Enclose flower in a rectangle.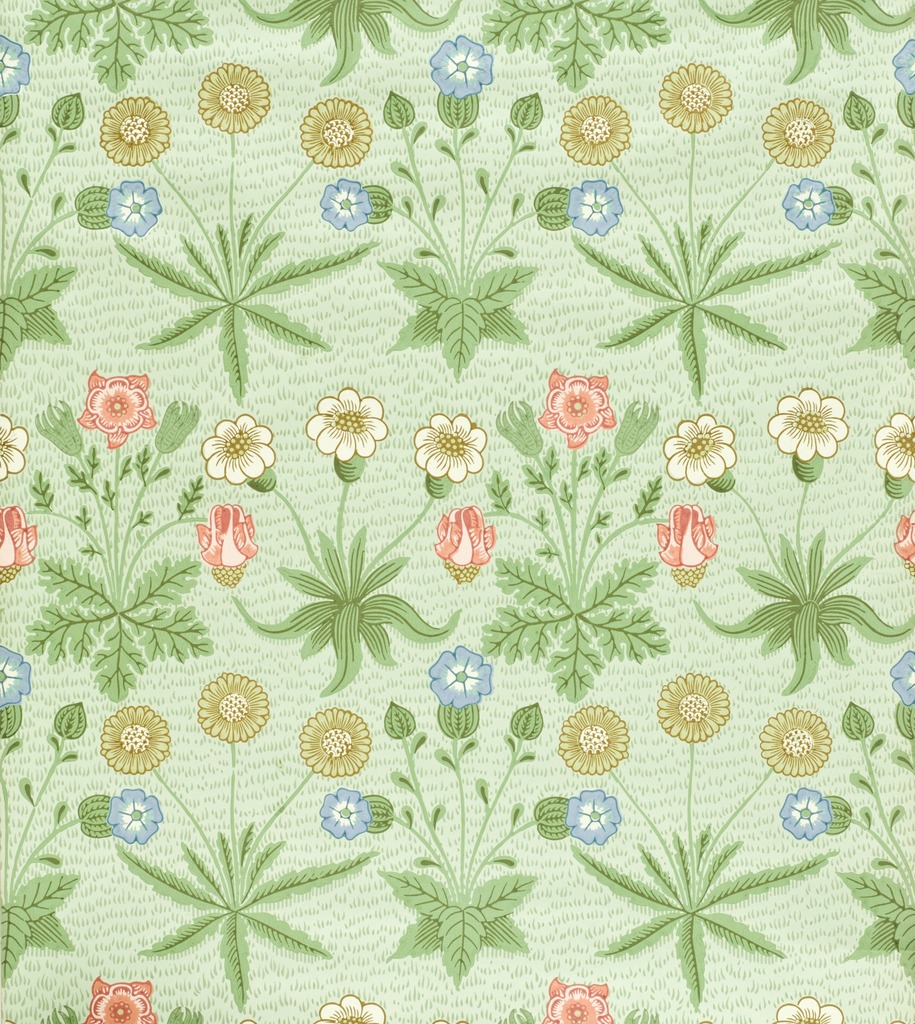
<box>0,29,31,95</box>.
